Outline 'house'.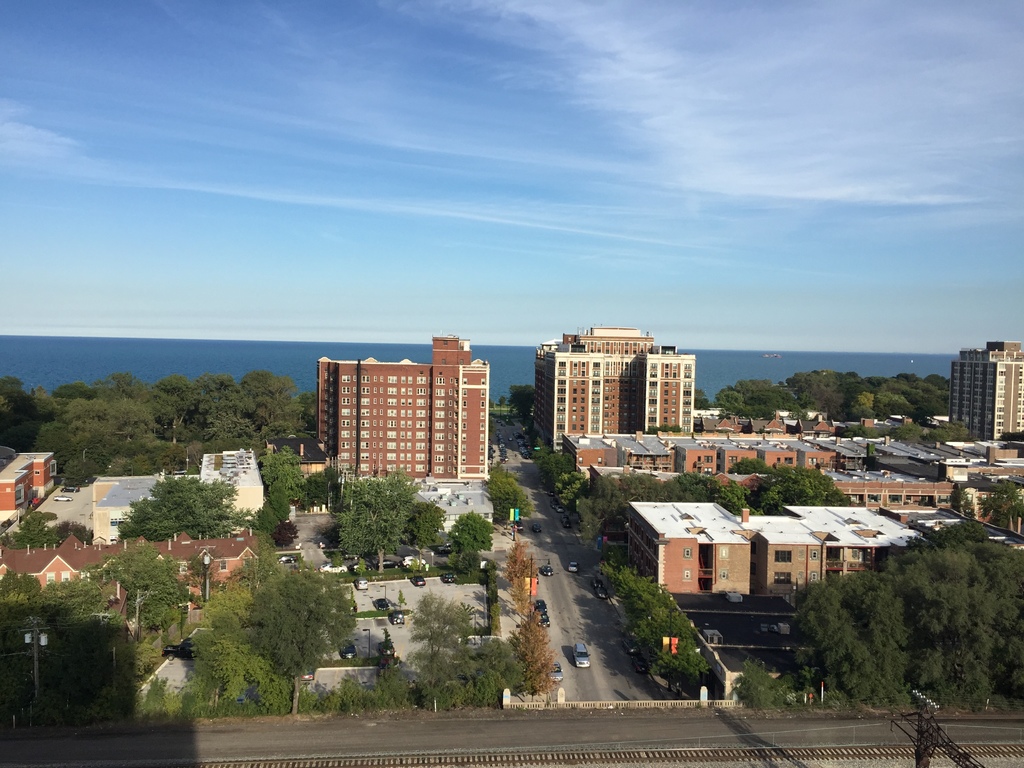
Outline: (767, 442, 799, 486).
